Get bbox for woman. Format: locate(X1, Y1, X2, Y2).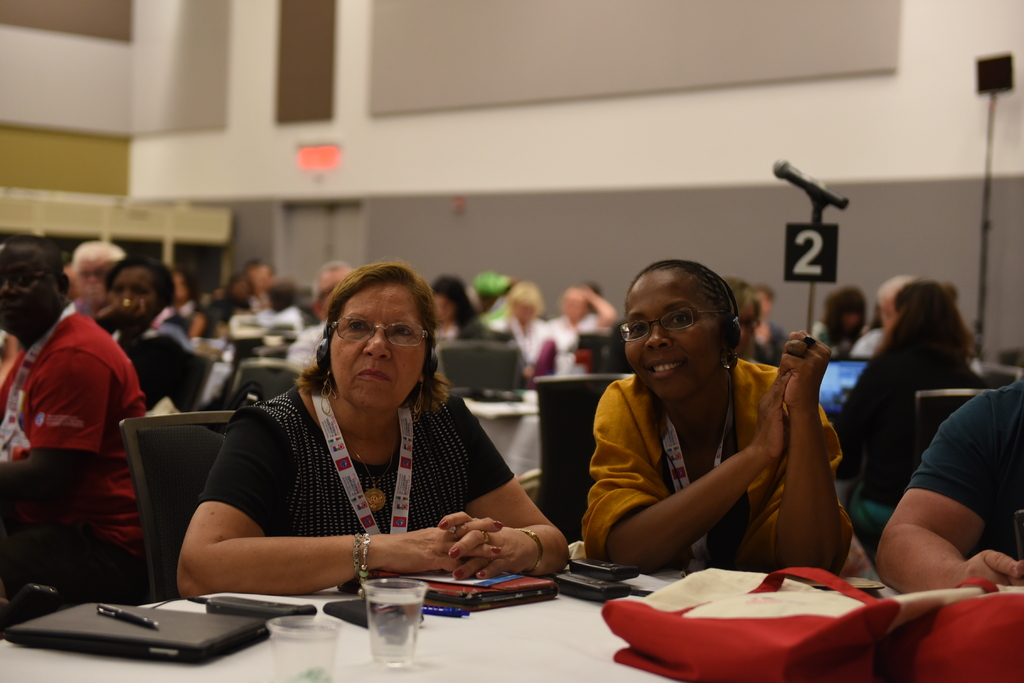
locate(481, 278, 576, 370).
